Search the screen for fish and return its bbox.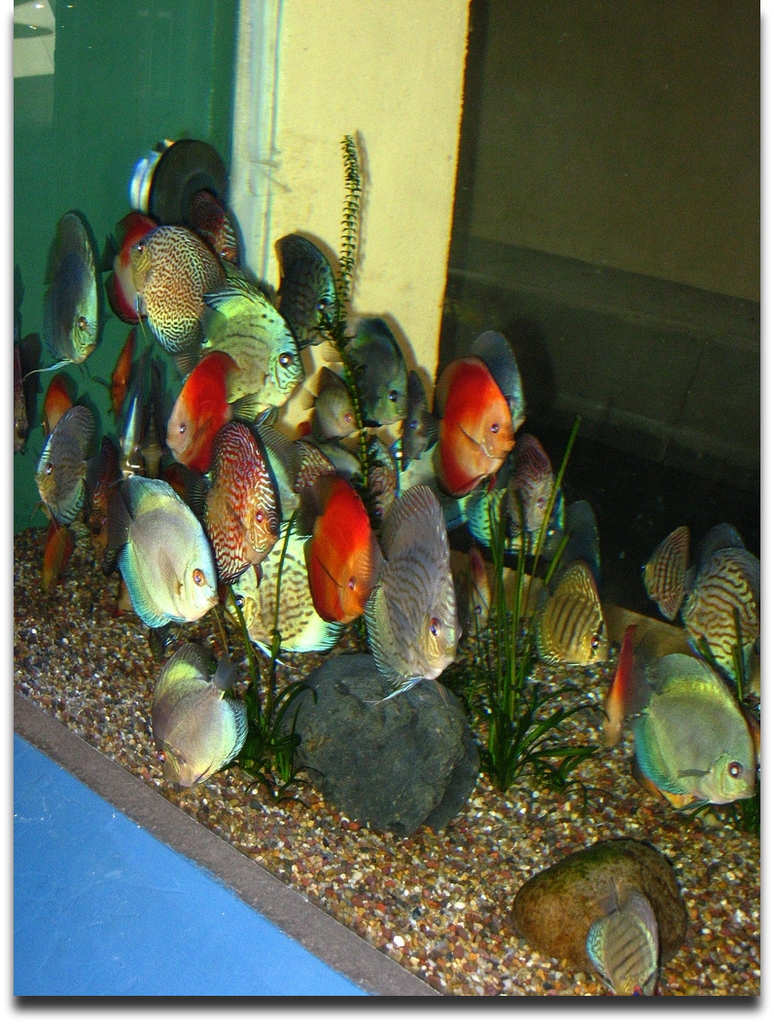
Found: 179,186,234,255.
